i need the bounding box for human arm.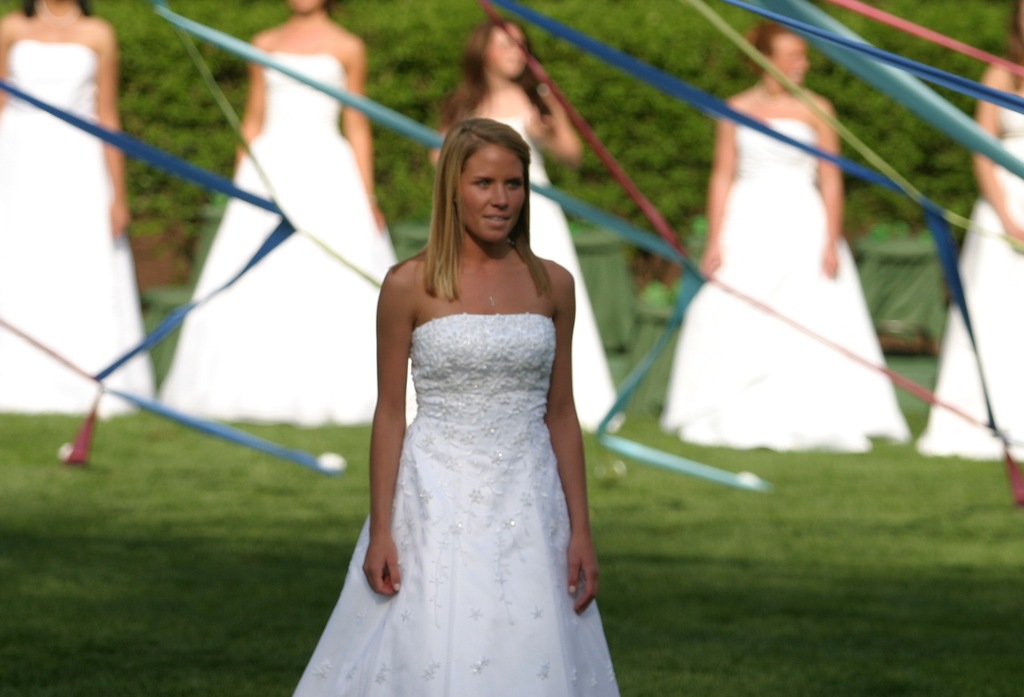
Here it is: <region>97, 26, 130, 239</region>.
